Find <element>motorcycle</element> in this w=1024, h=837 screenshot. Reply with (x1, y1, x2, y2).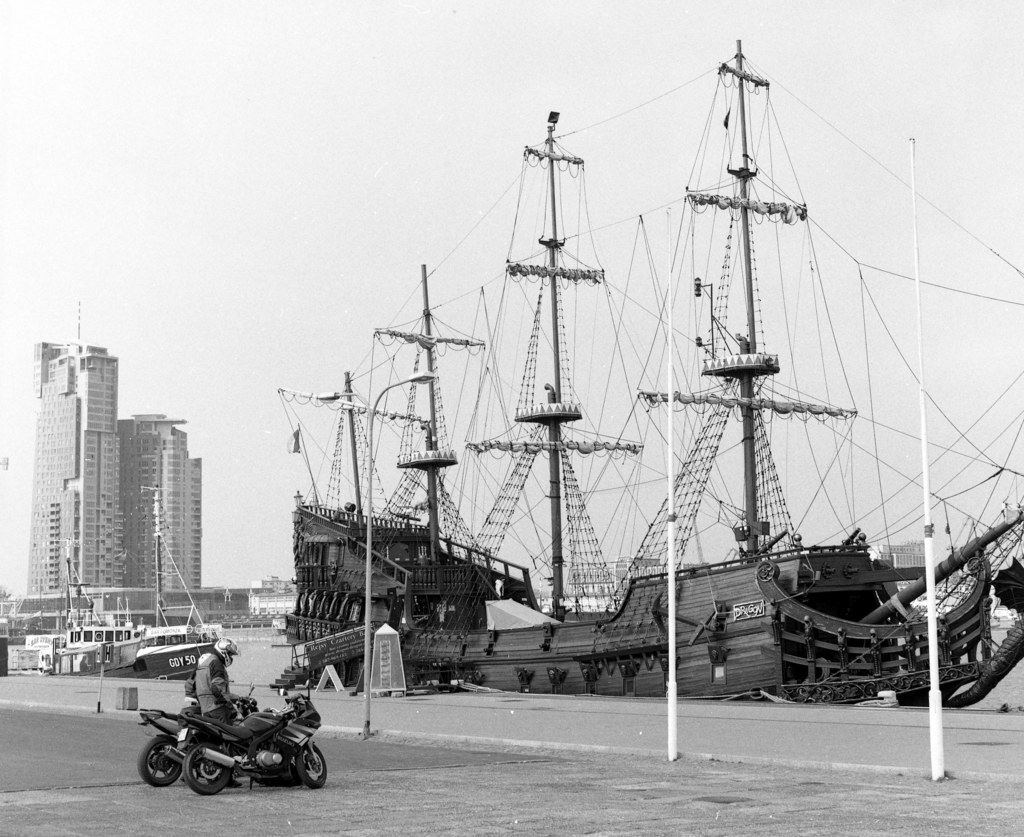
(171, 681, 328, 800).
